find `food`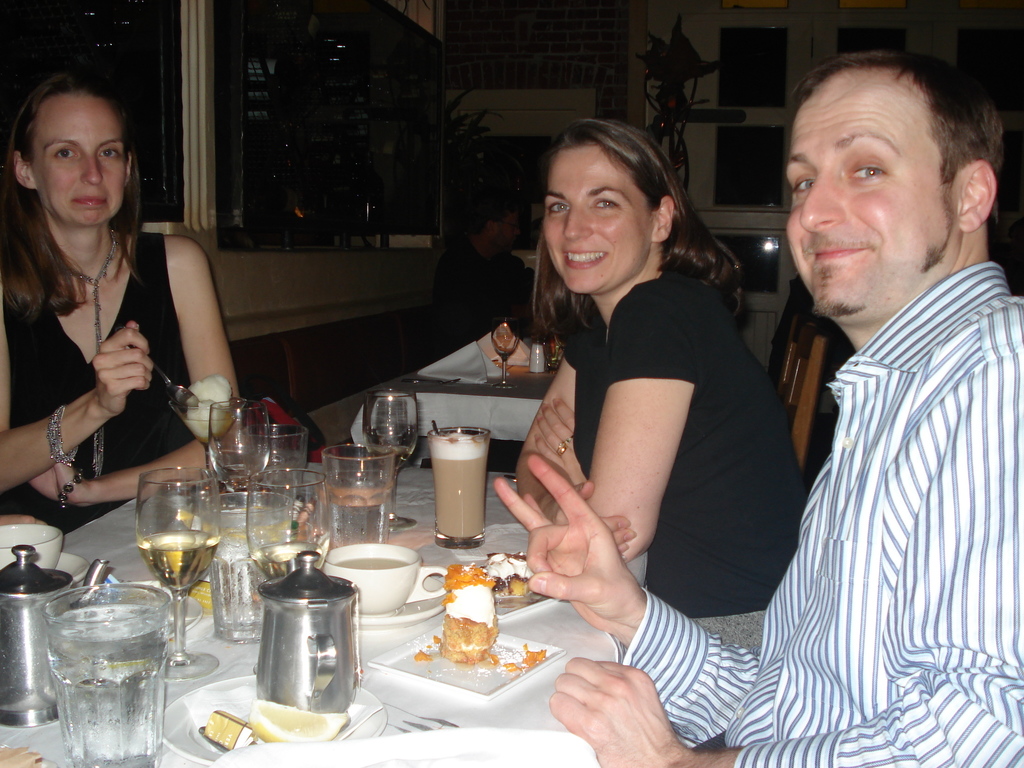
420:573:497:671
